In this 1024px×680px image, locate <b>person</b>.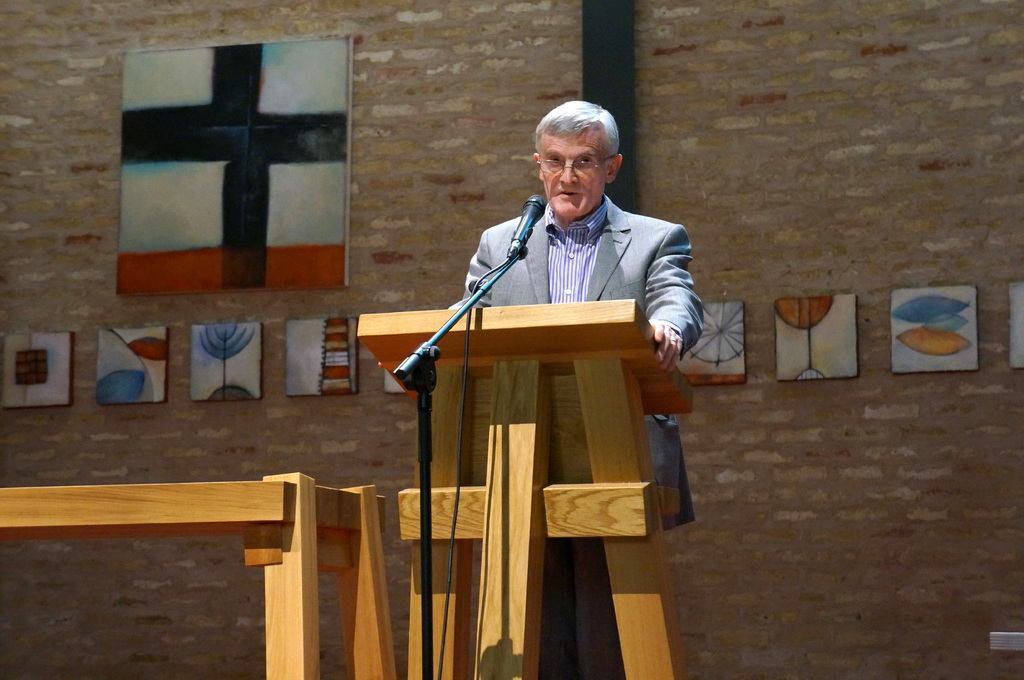
Bounding box: bbox=[378, 99, 703, 679].
